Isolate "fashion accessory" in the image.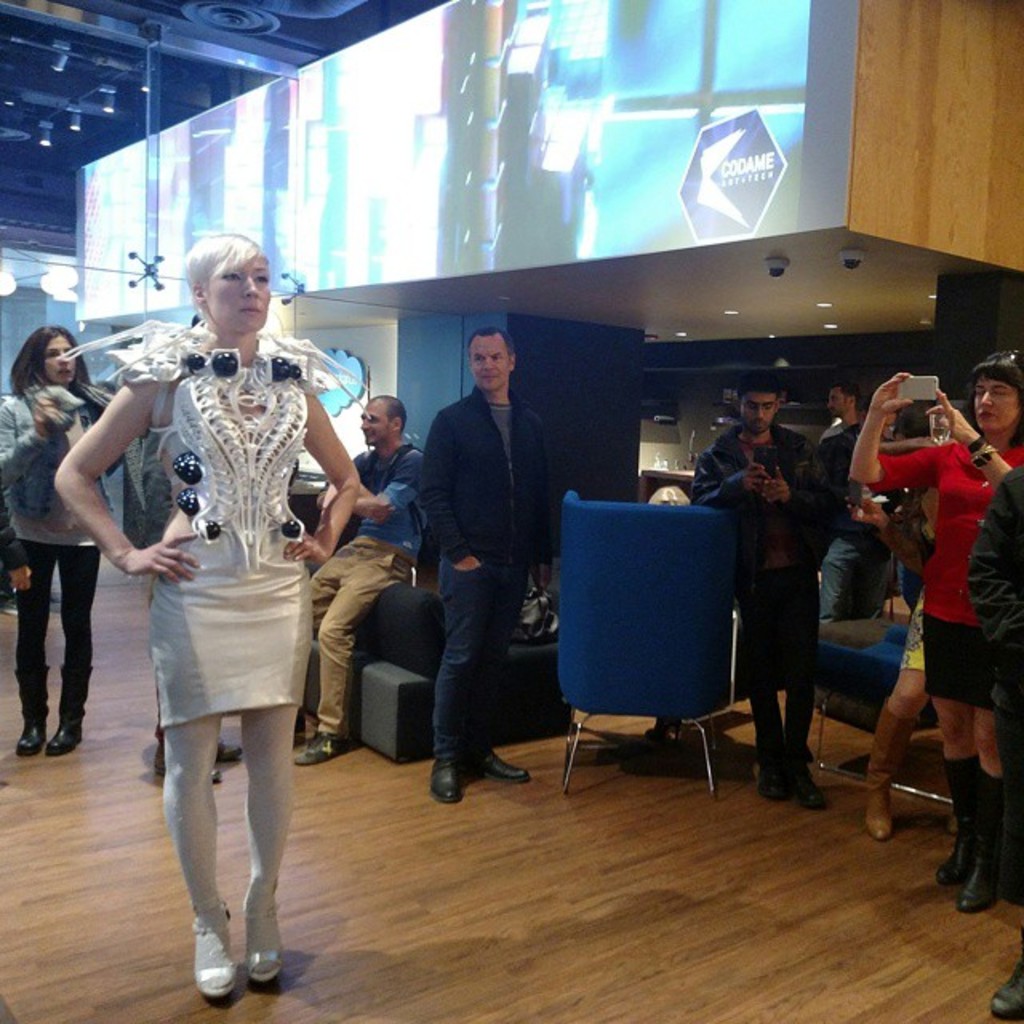
Isolated region: rect(958, 765, 1019, 910).
